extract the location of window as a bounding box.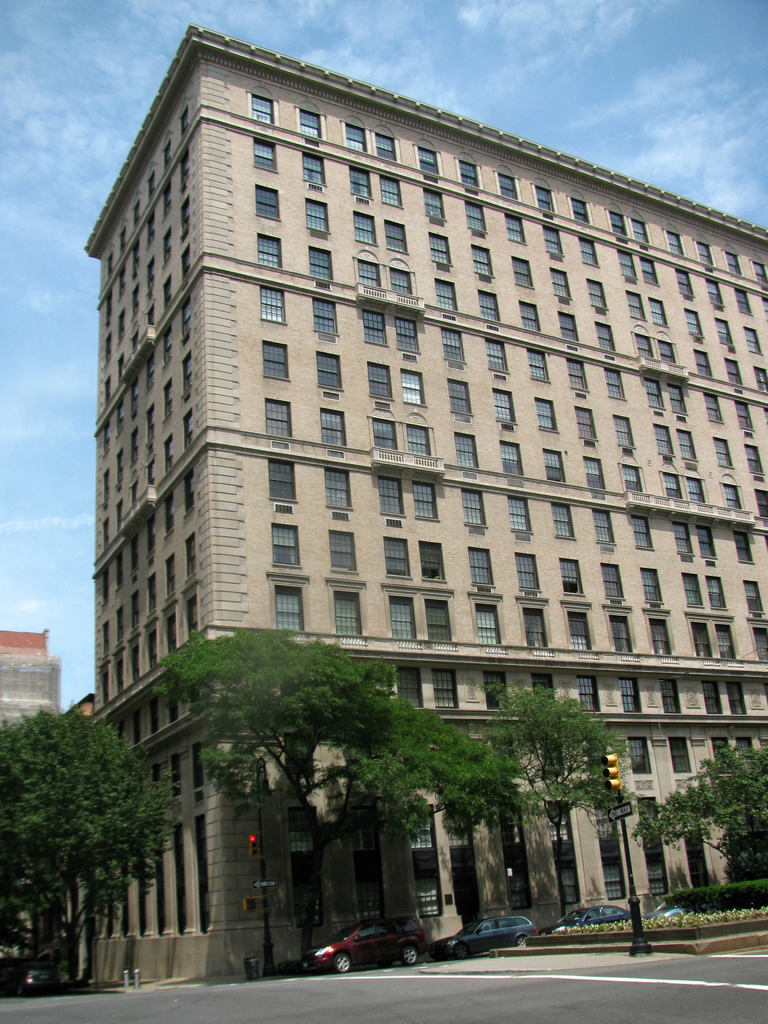
[left=744, top=583, right=761, bottom=618].
